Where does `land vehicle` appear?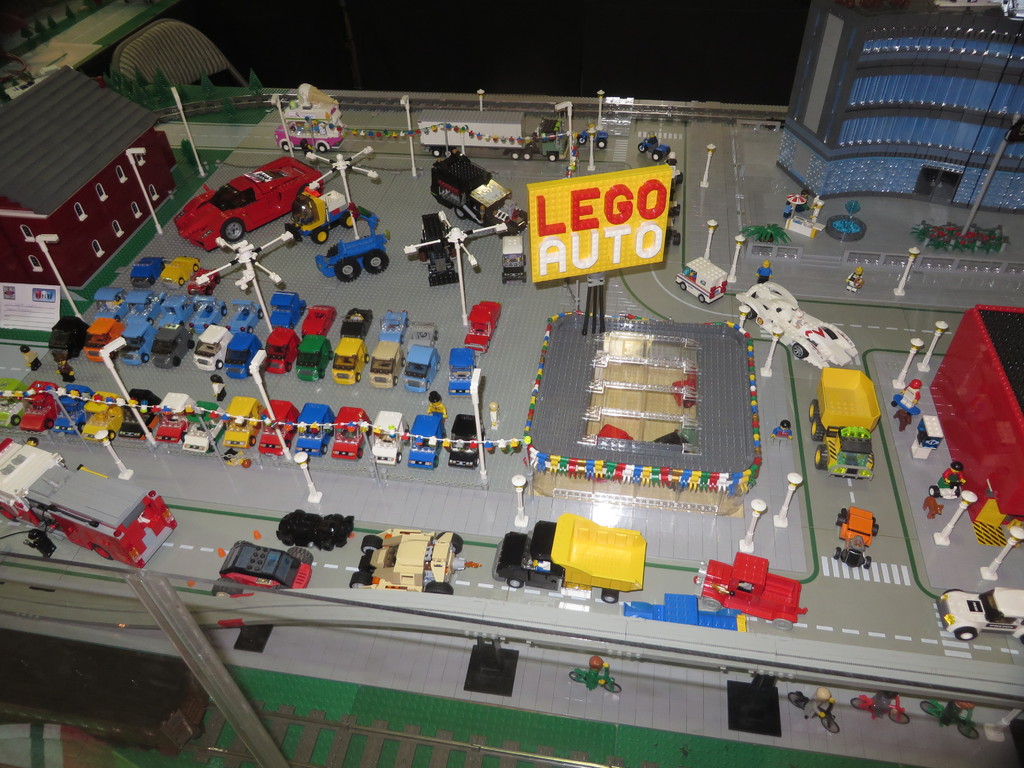
Appears at crop(25, 381, 61, 428).
